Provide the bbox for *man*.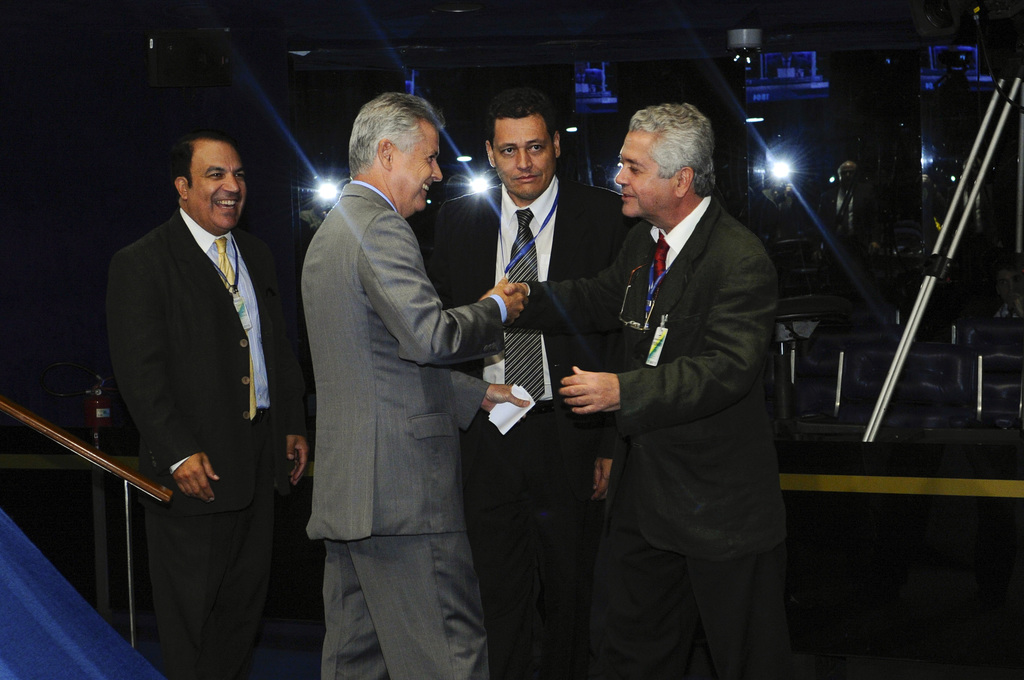
[500,107,792,679].
